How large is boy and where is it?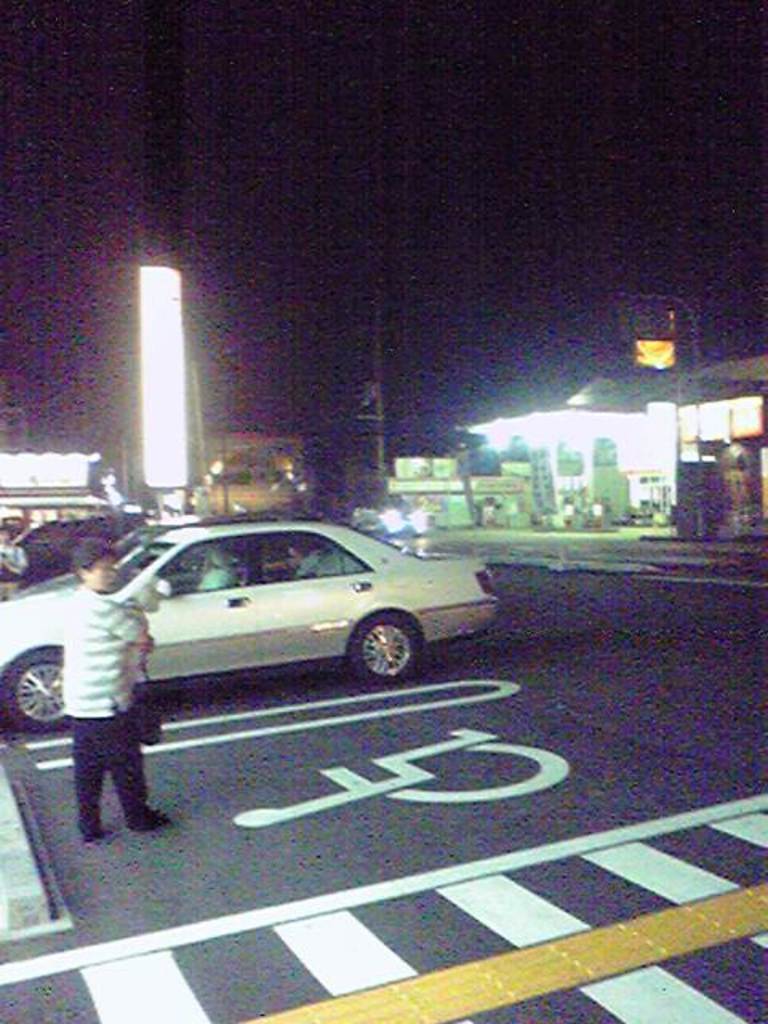
Bounding box: l=67, t=534, r=173, b=838.
